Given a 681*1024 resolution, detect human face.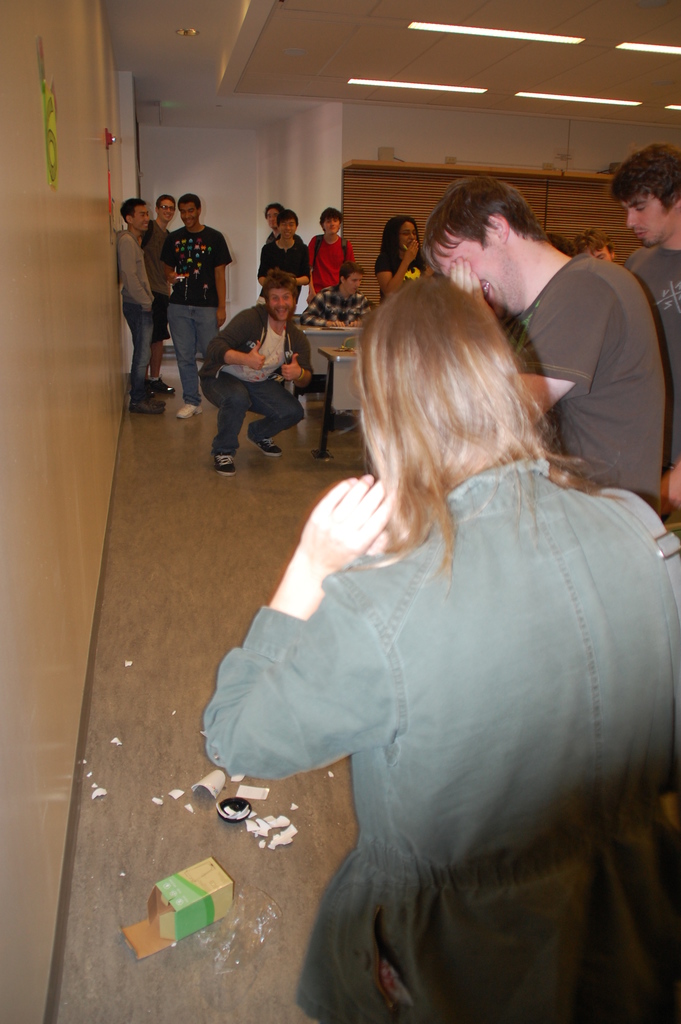
{"left": 325, "top": 217, "right": 339, "bottom": 232}.
